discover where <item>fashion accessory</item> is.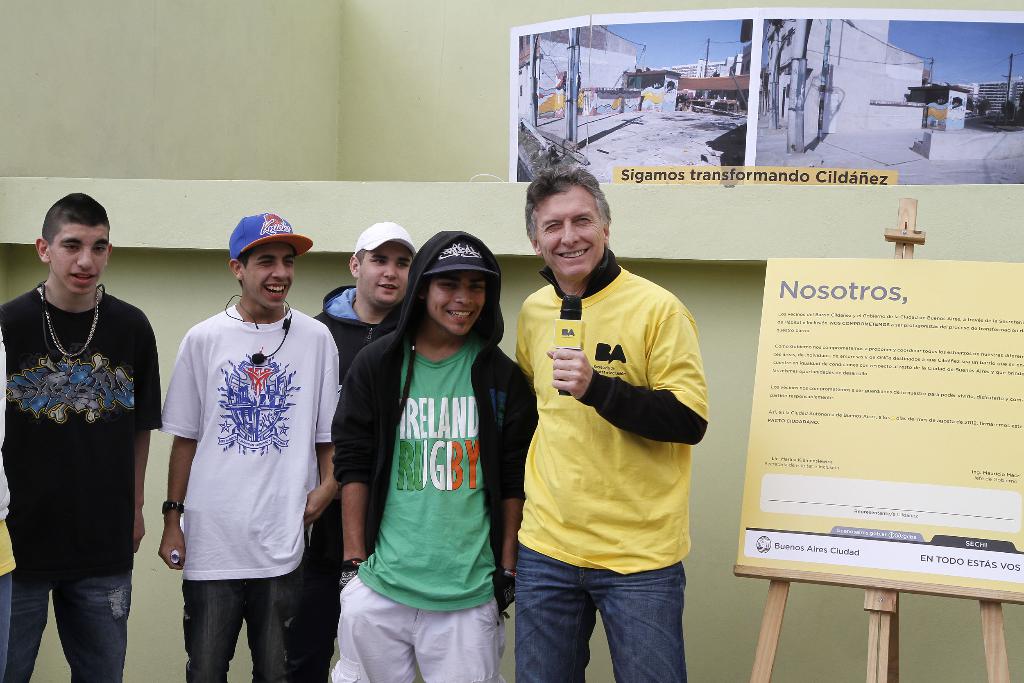
Discovered at x1=35 y1=284 x2=102 y2=360.
